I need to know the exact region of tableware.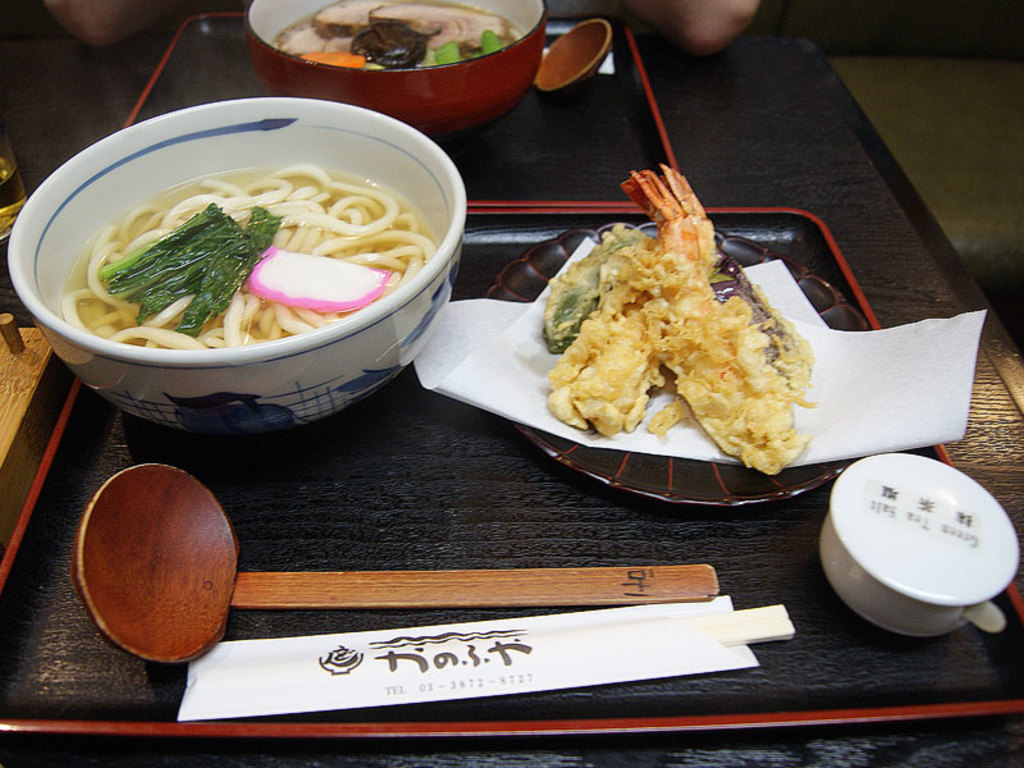
Region: (70,460,719,659).
